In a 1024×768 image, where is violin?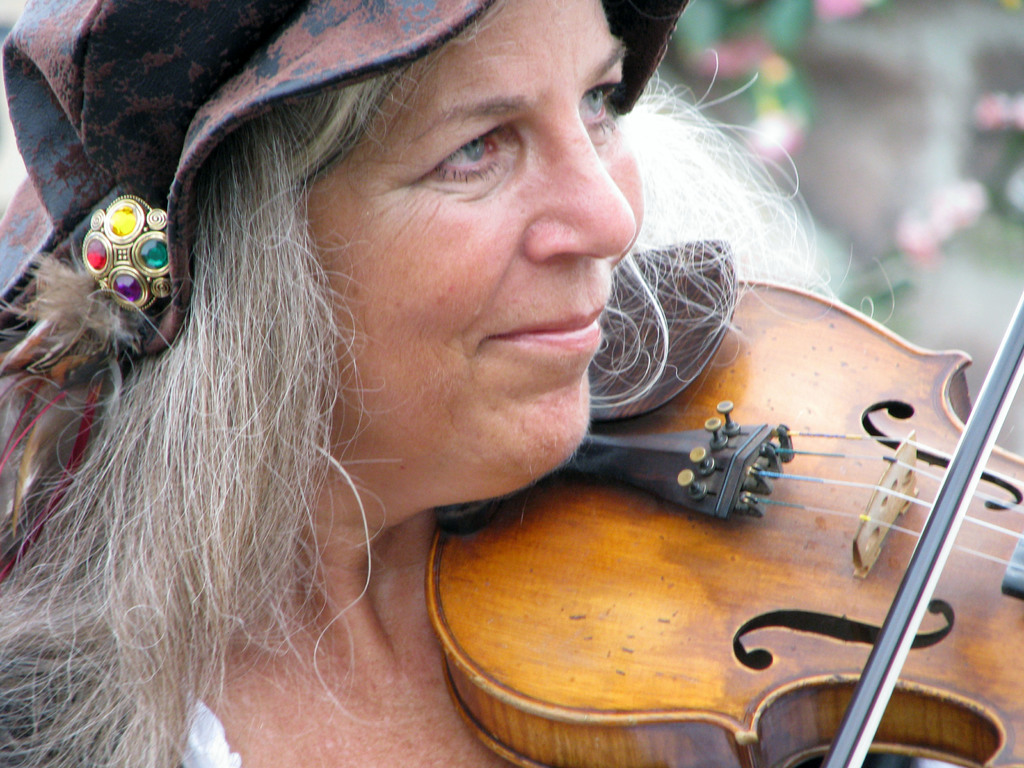
{"x1": 424, "y1": 264, "x2": 1023, "y2": 767}.
